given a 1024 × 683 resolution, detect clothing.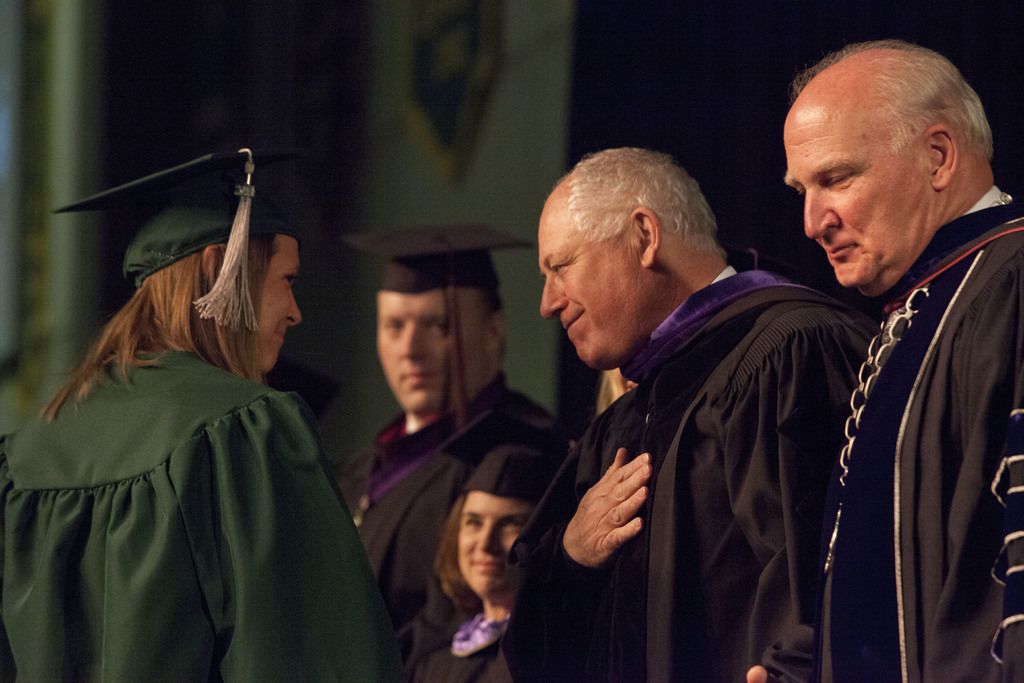
pyautogui.locateOnScreen(394, 460, 530, 655).
